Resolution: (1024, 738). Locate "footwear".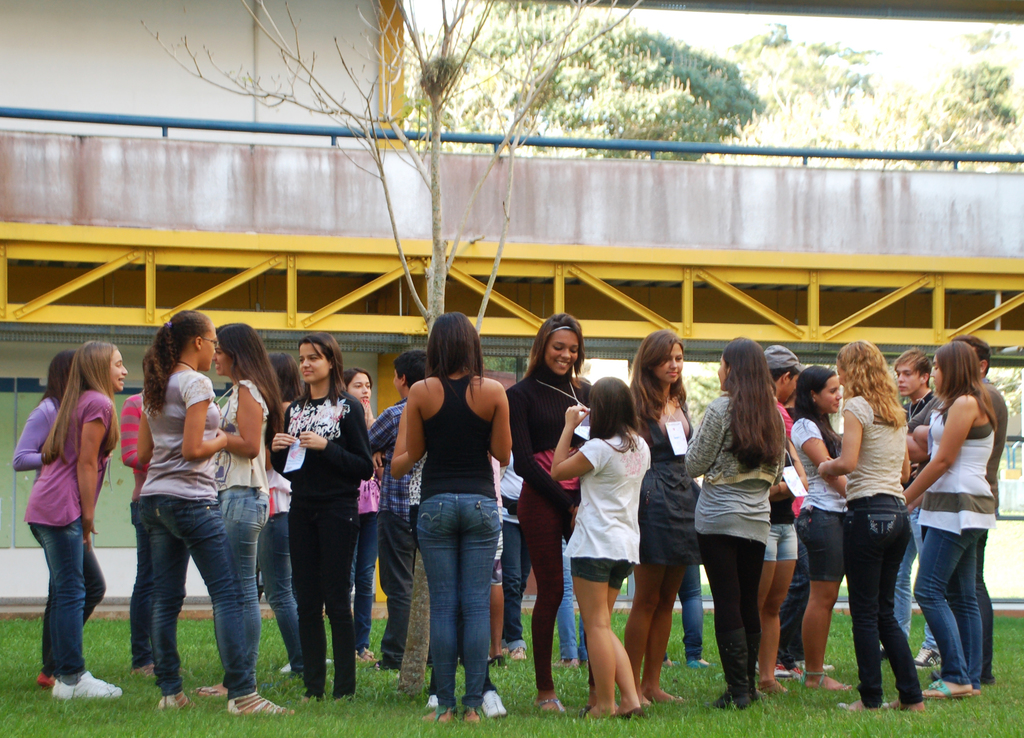
crop(610, 710, 648, 723).
